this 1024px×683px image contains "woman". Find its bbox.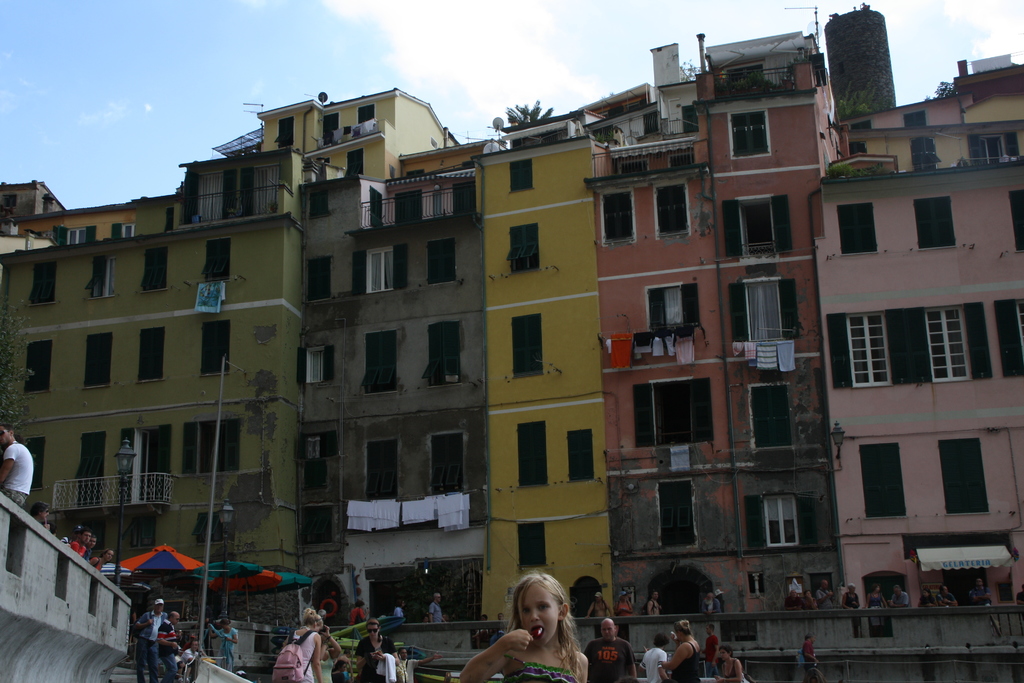
crop(840, 581, 862, 610).
